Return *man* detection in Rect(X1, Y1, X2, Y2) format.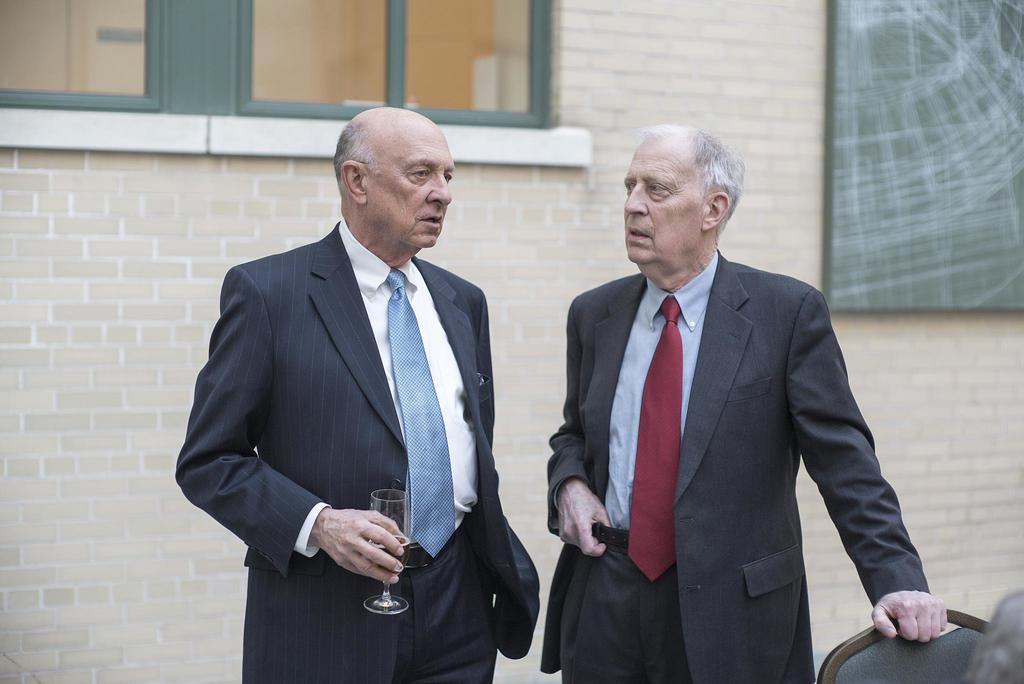
Rect(175, 106, 541, 683).
